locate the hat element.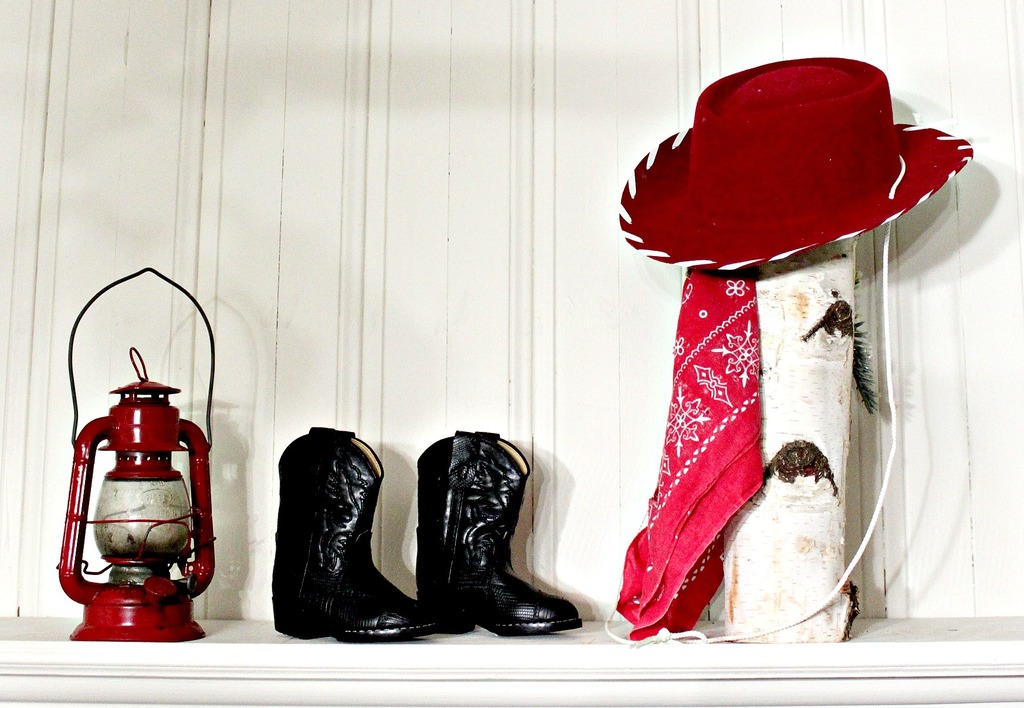
Element bbox: <region>604, 54, 972, 645</region>.
